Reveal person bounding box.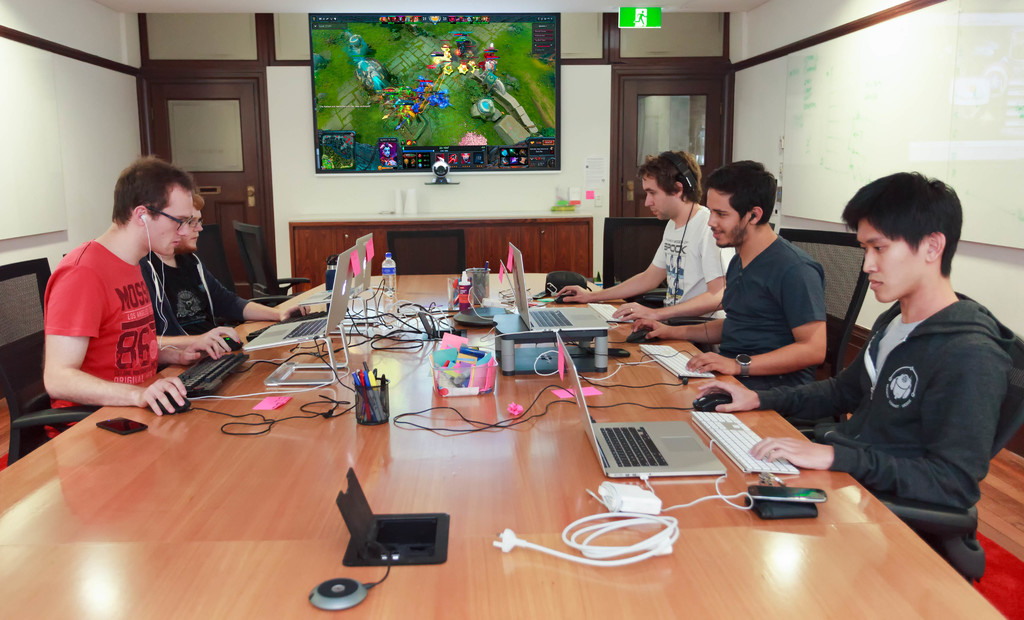
Revealed: (379, 142, 393, 164).
